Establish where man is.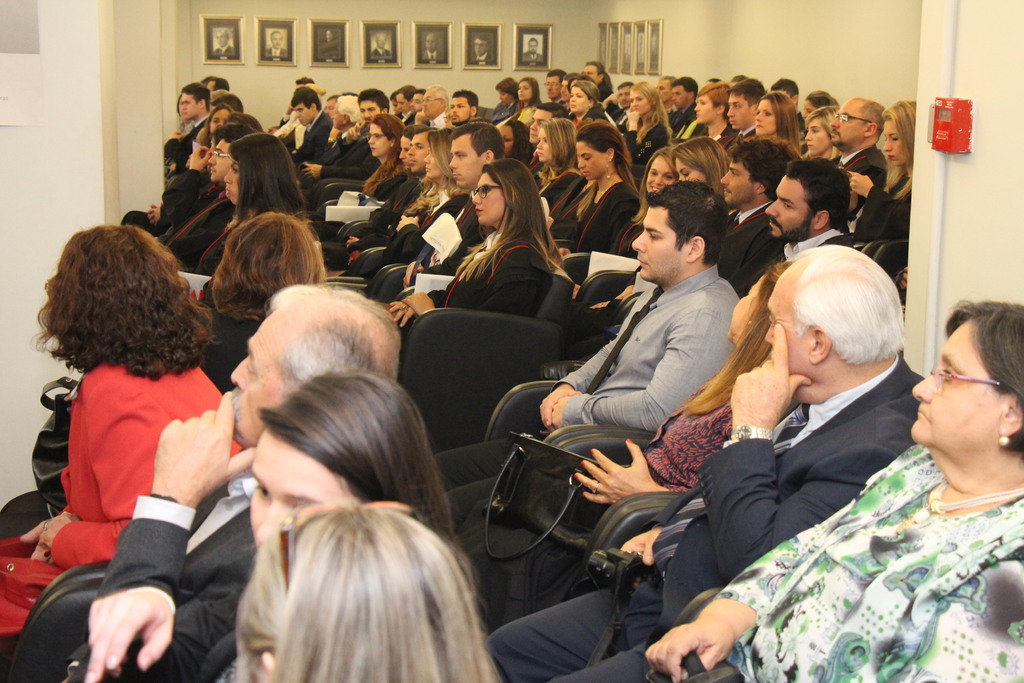
Established at pyautogui.locateOnScreen(57, 284, 400, 682).
